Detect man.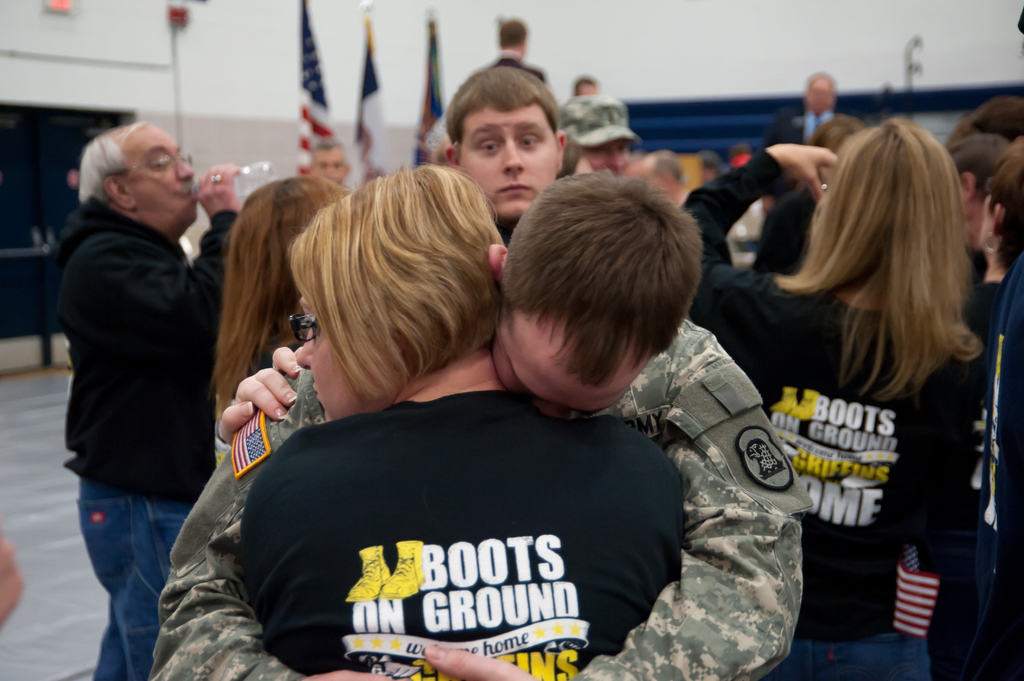
Detected at [778,74,850,152].
